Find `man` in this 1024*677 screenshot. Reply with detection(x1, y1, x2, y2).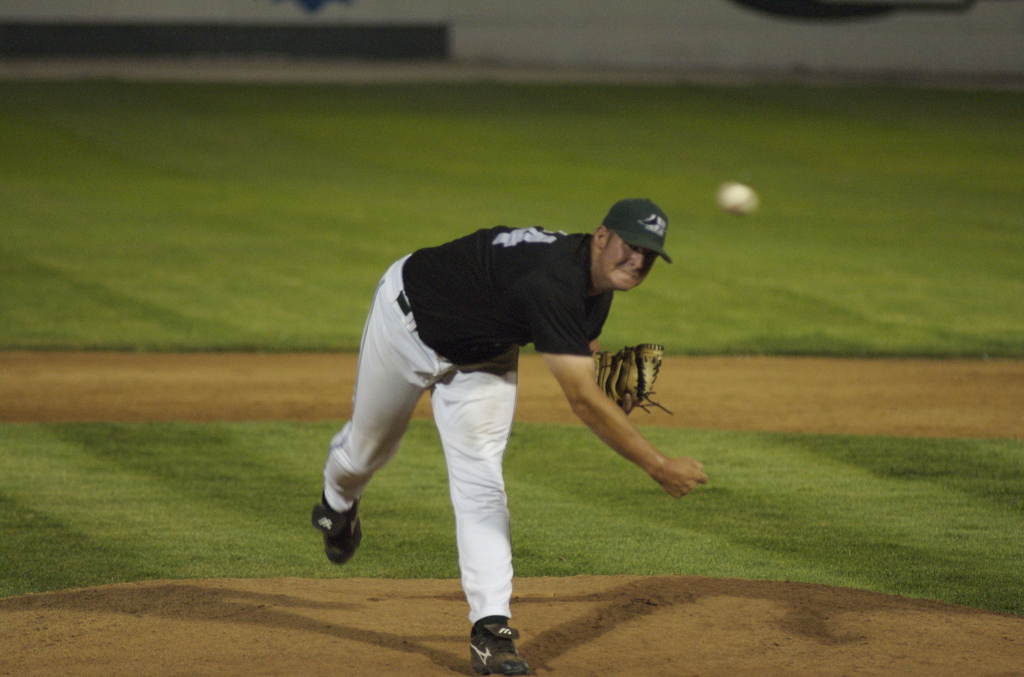
detection(285, 158, 660, 631).
